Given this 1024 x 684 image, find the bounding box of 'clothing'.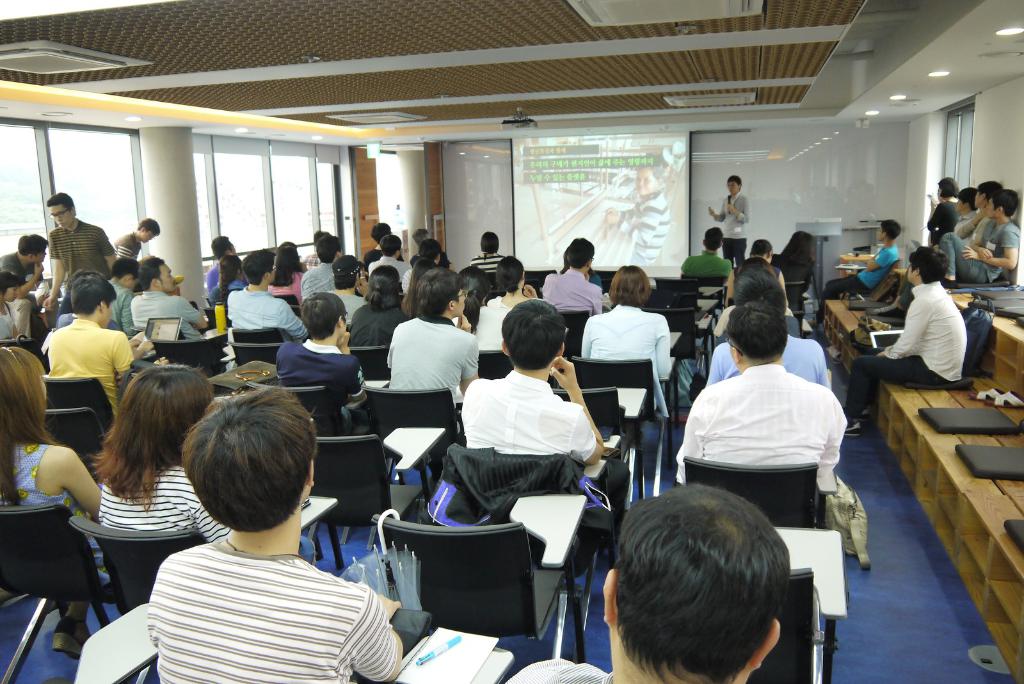
409 250 447 264.
